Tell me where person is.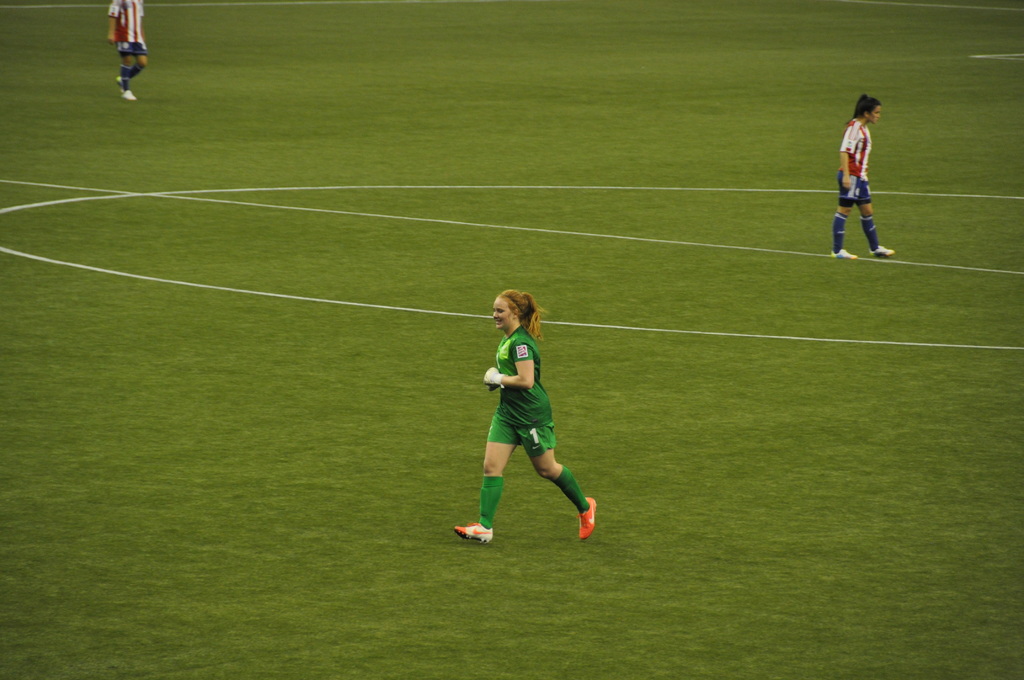
person is at box(830, 93, 897, 261).
